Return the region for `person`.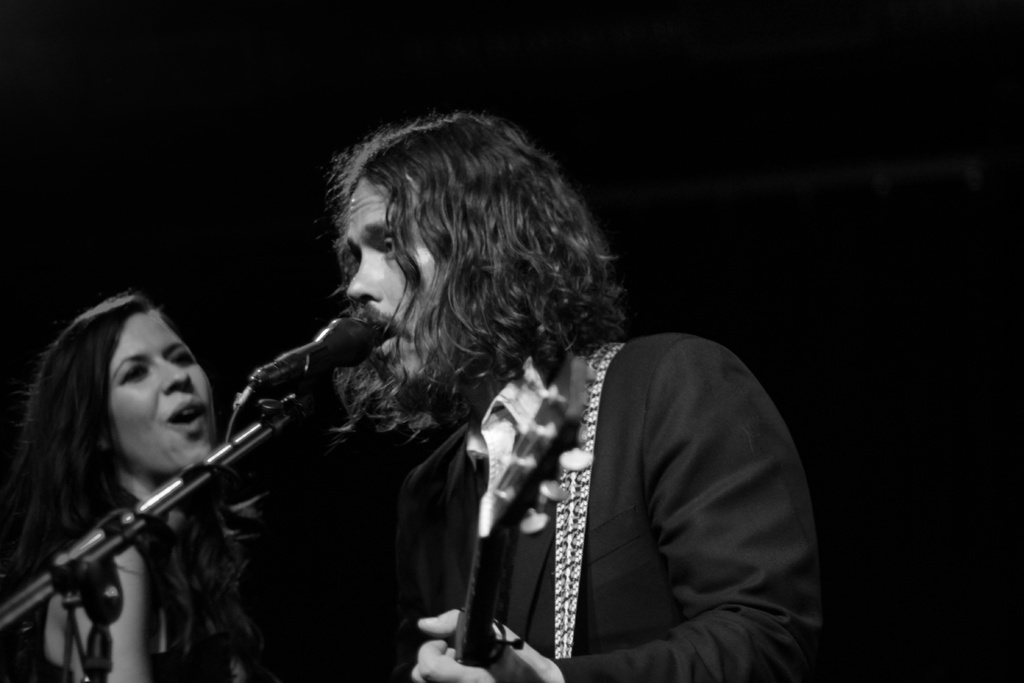
box=[5, 292, 259, 682].
